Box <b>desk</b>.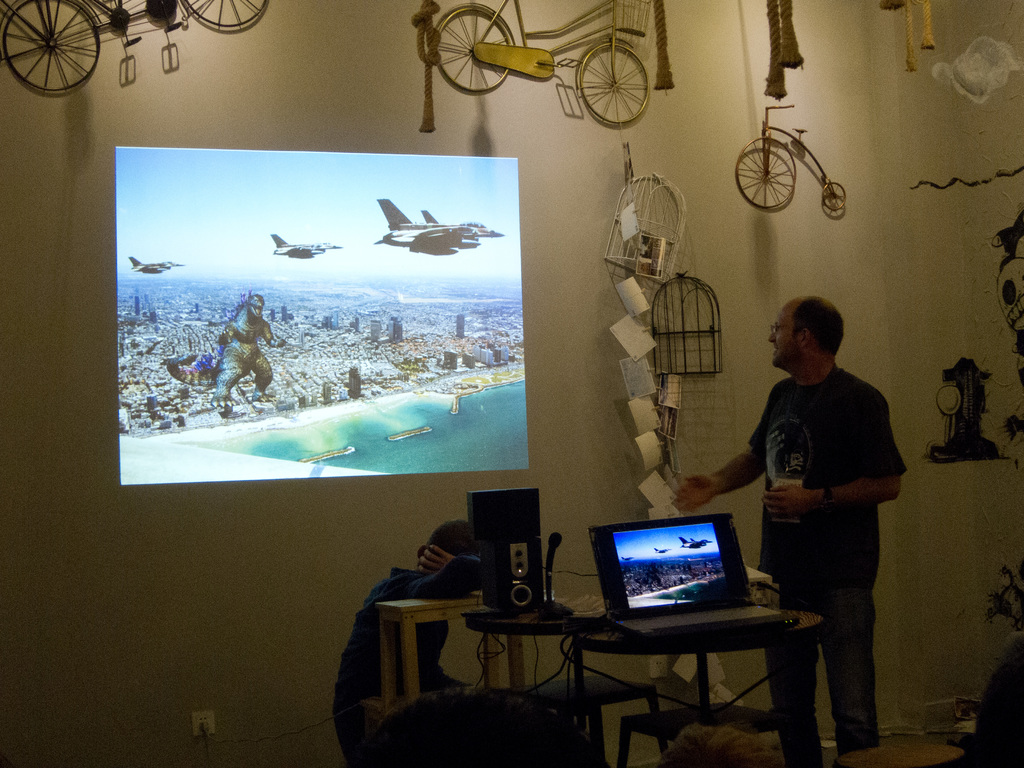
bbox(402, 577, 825, 747).
